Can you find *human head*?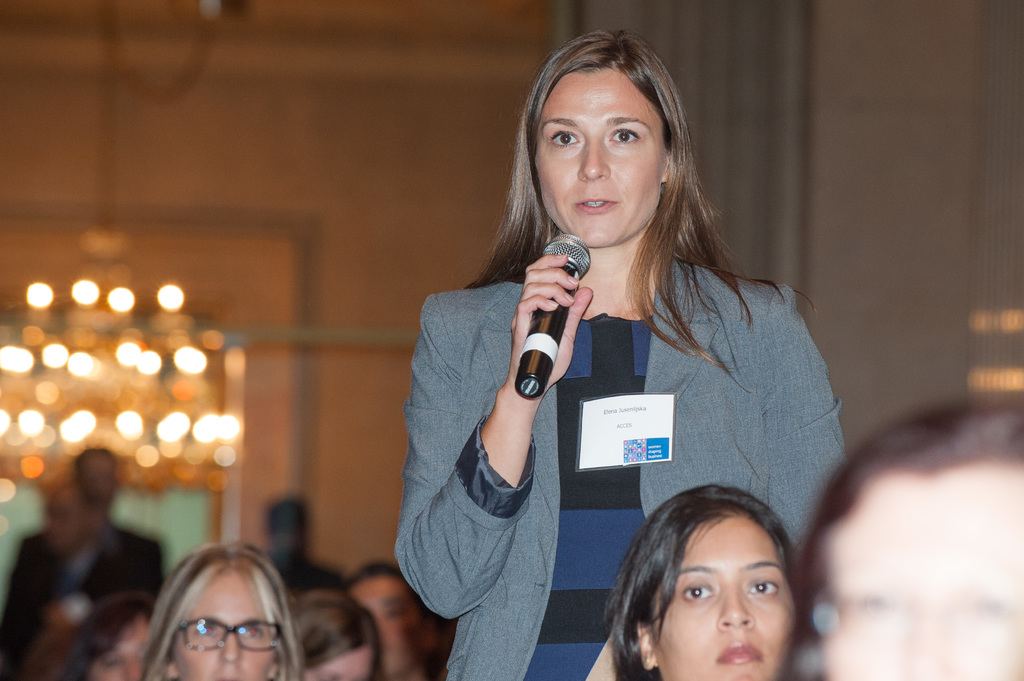
Yes, bounding box: 74 597 159 680.
